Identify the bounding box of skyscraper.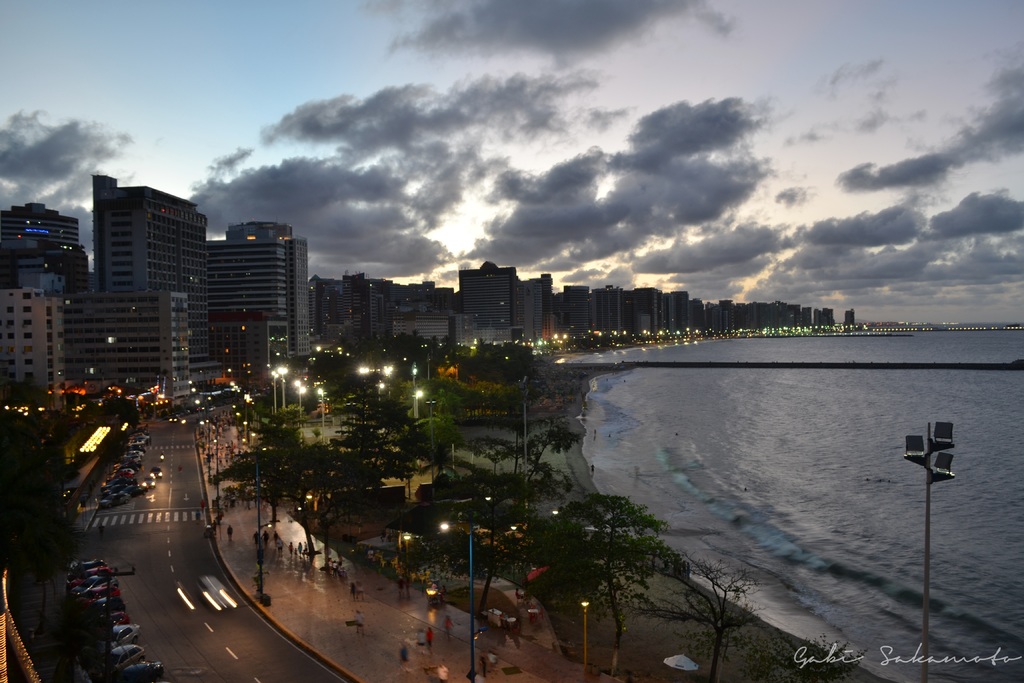
l=771, t=296, r=796, b=337.
